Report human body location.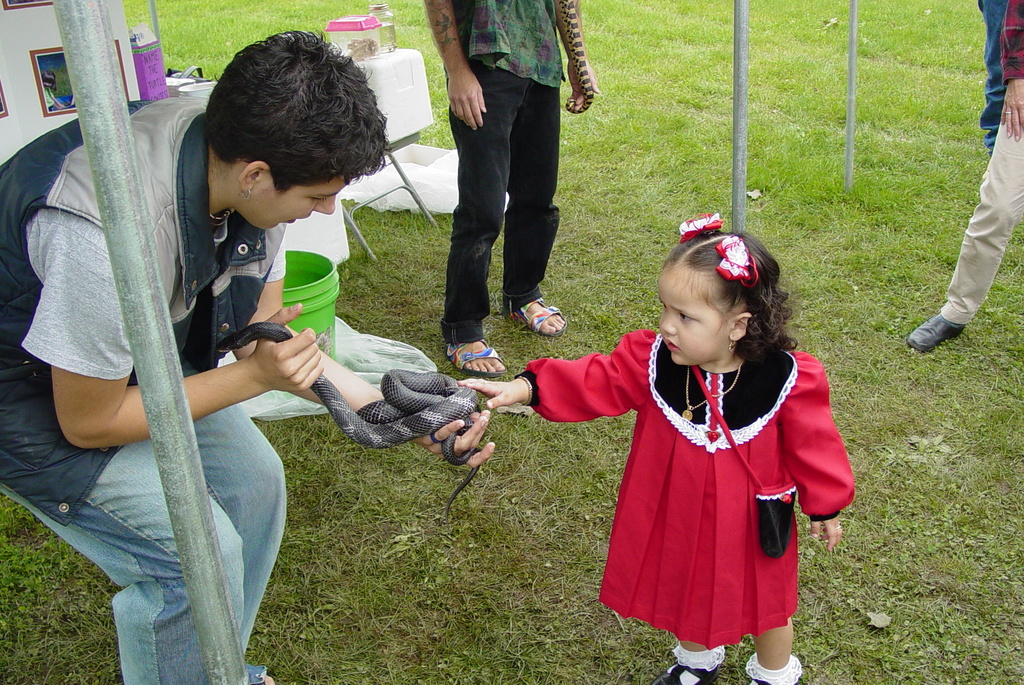
Report: bbox=[905, 1, 1023, 349].
